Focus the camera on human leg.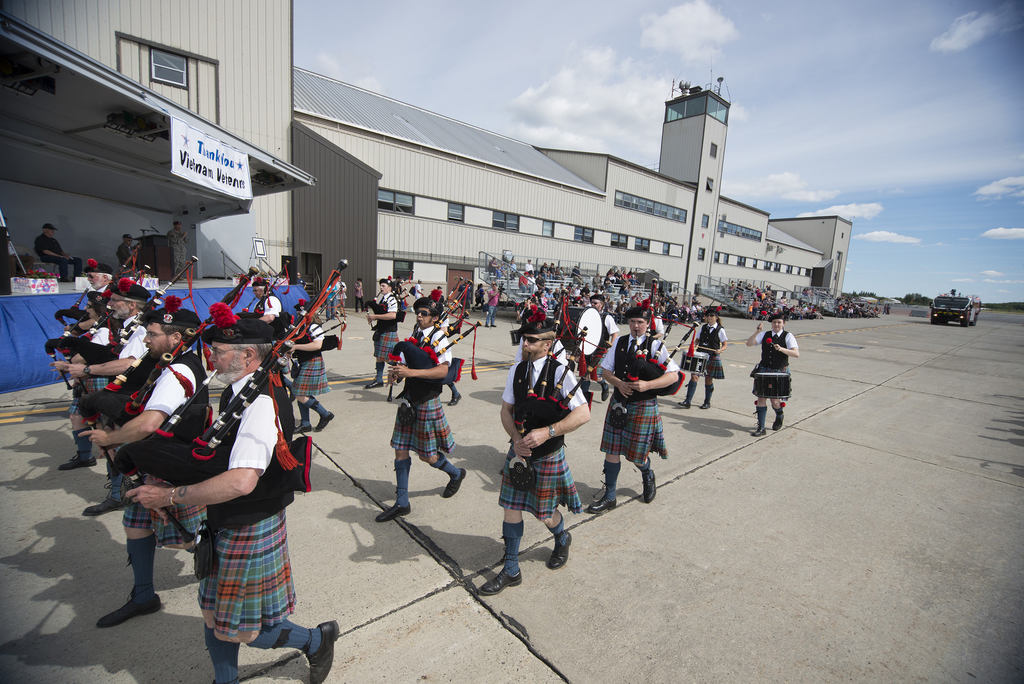
Focus region: 419,446,470,494.
